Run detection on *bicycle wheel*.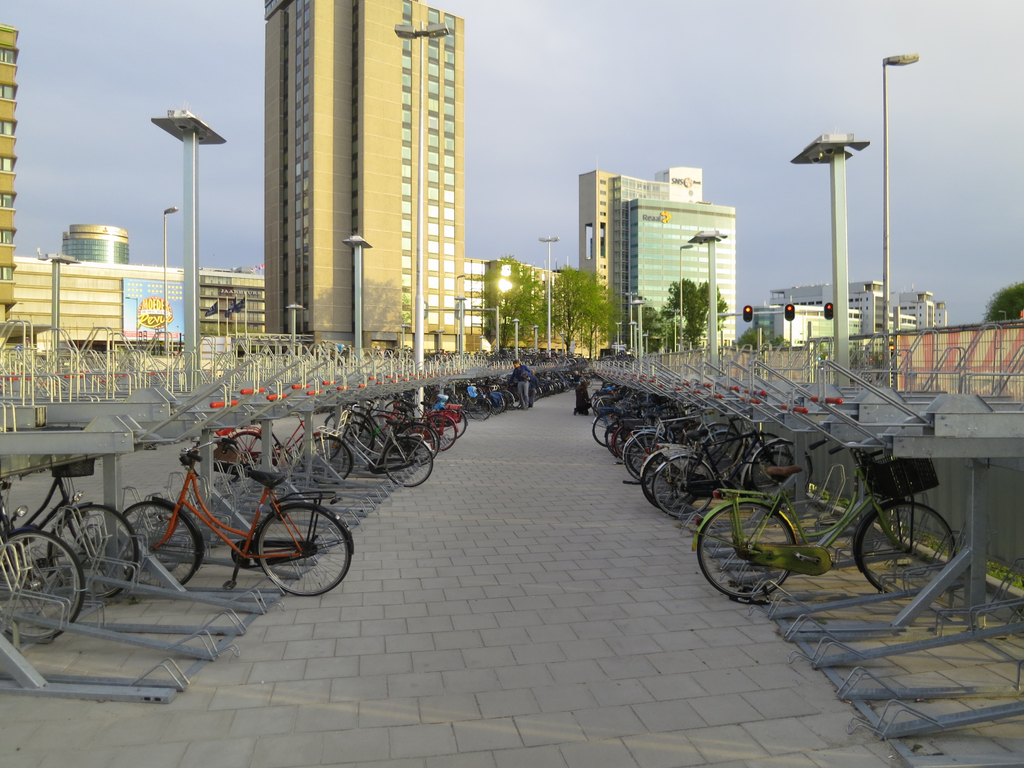
Result: BBox(345, 410, 375, 447).
